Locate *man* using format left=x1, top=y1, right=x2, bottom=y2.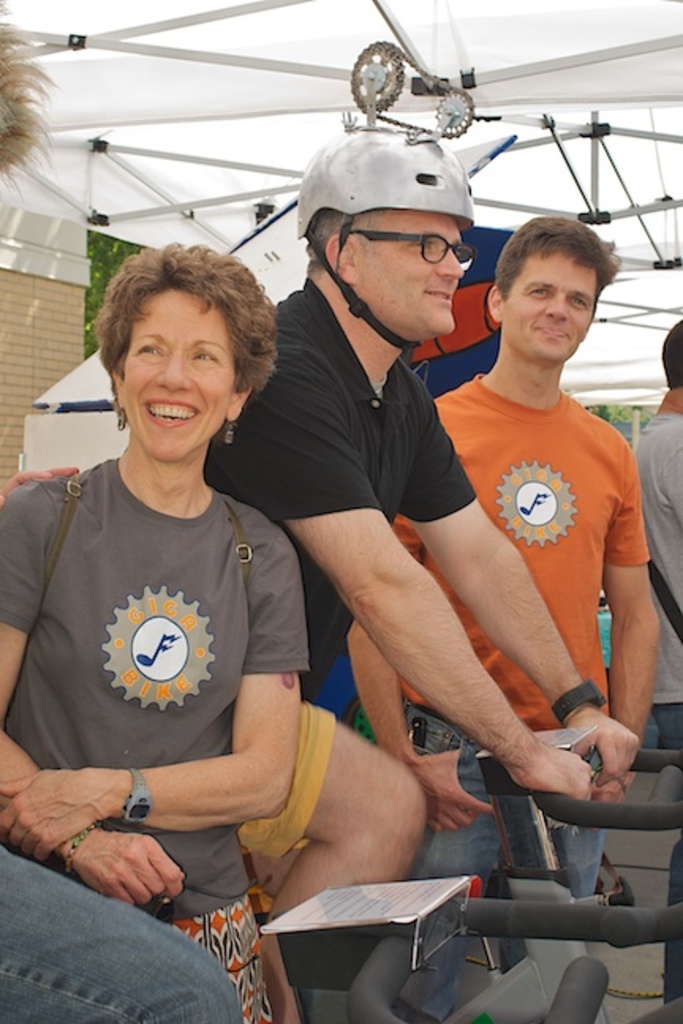
left=345, top=215, right=664, bottom=1022.
